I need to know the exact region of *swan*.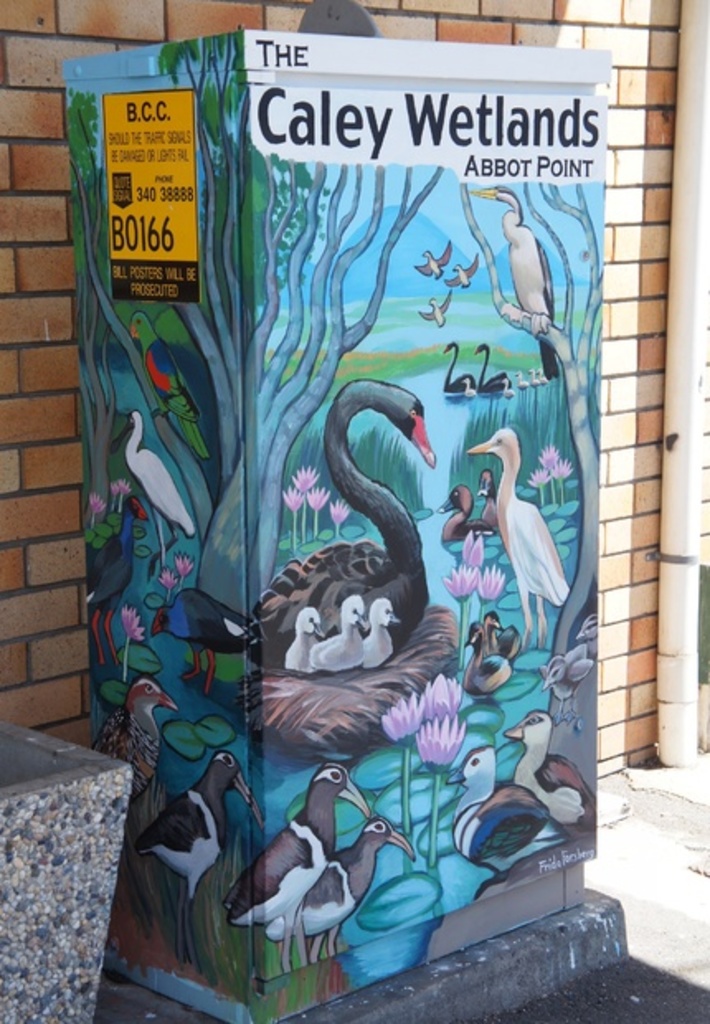
Region: x1=312 y1=588 x2=370 y2=672.
